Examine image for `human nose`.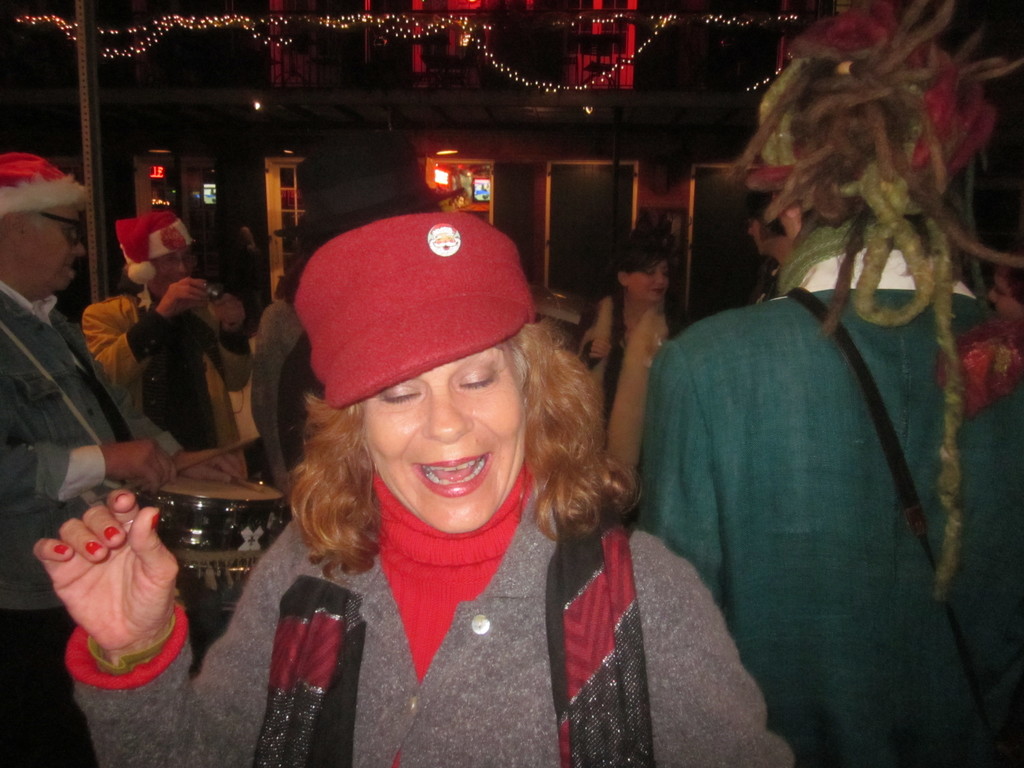
Examination result: BBox(70, 238, 90, 258).
